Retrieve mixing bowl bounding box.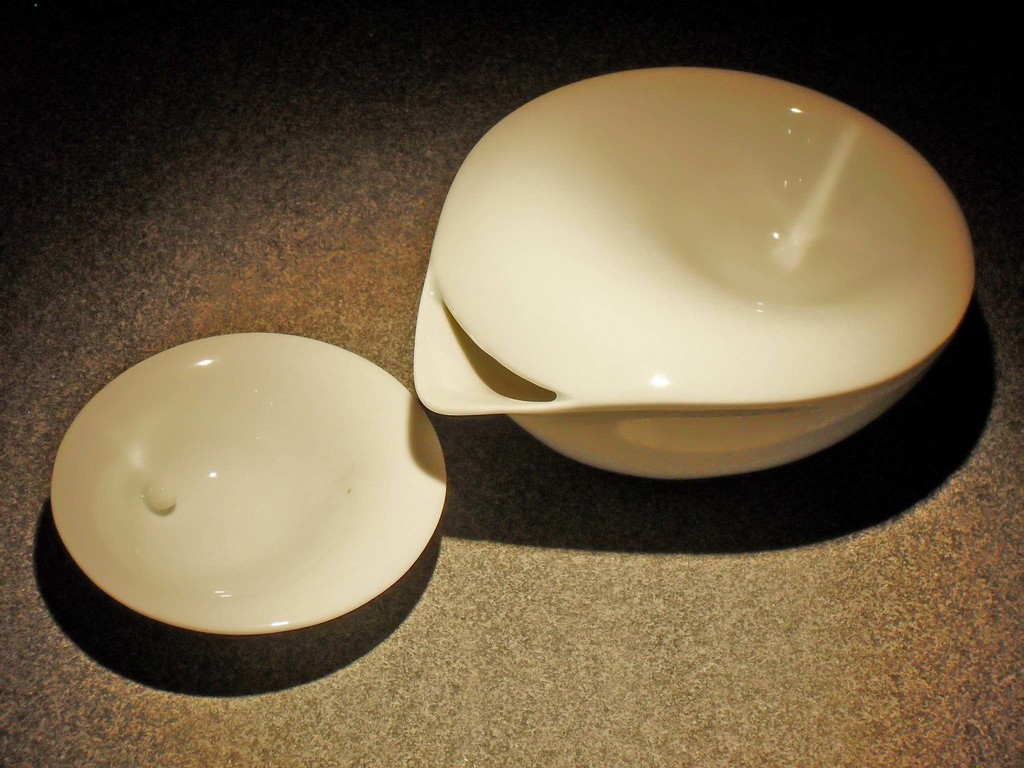
Bounding box: (x1=421, y1=91, x2=957, y2=458).
